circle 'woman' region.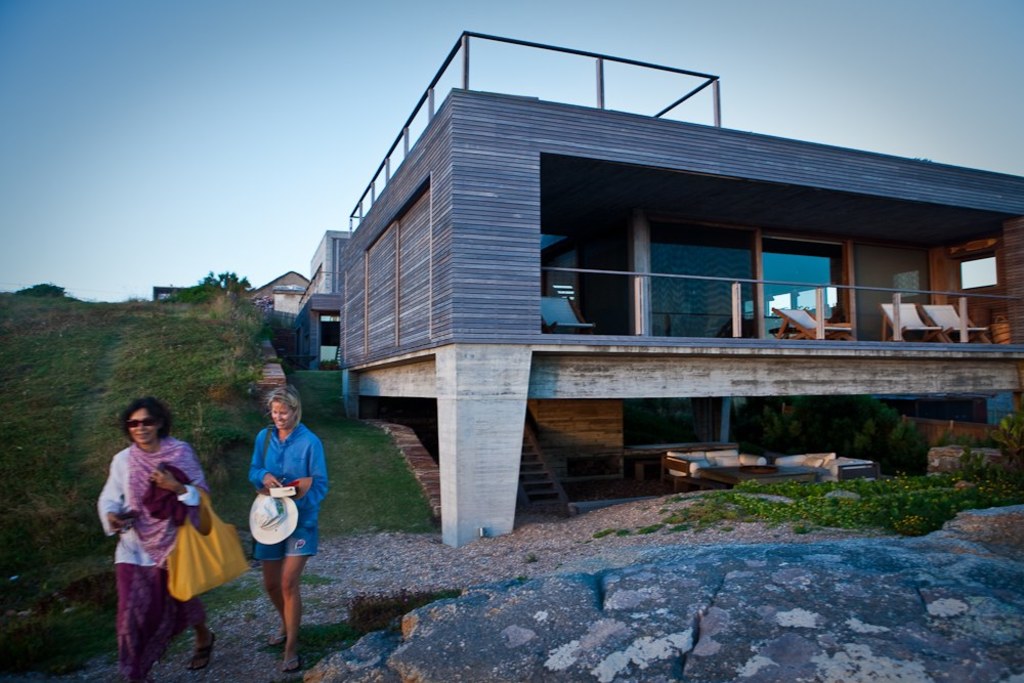
Region: (left=96, top=407, right=219, bottom=664).
